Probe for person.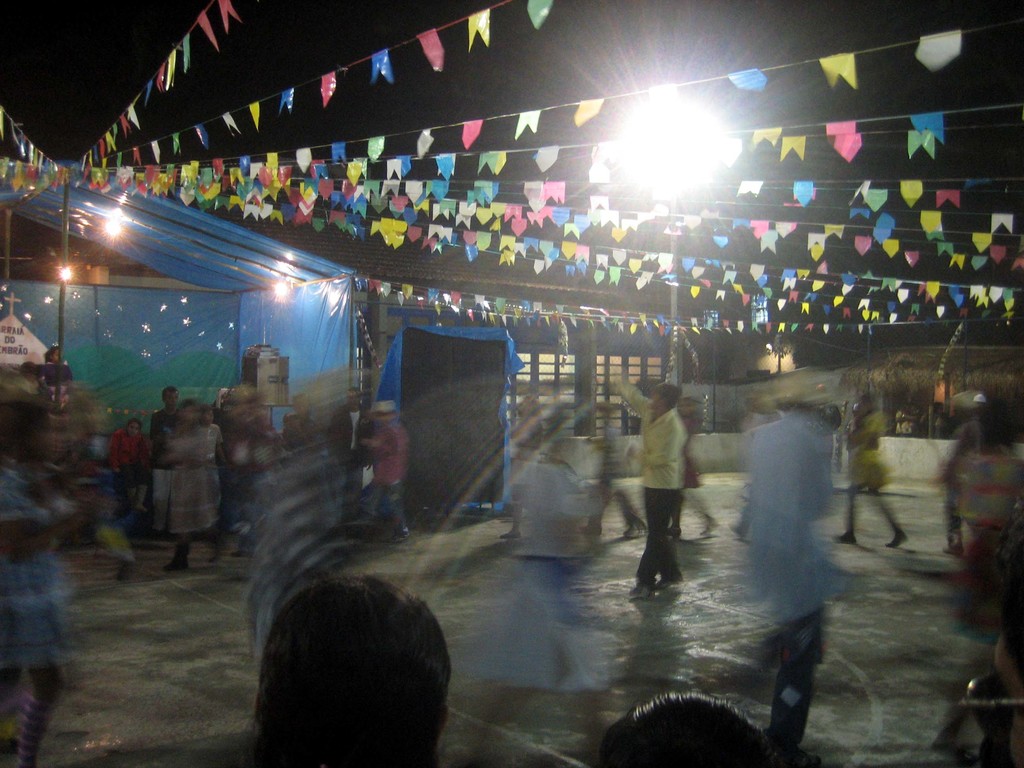
Probe result: left=734, top=383, right=838, bottom=767.
